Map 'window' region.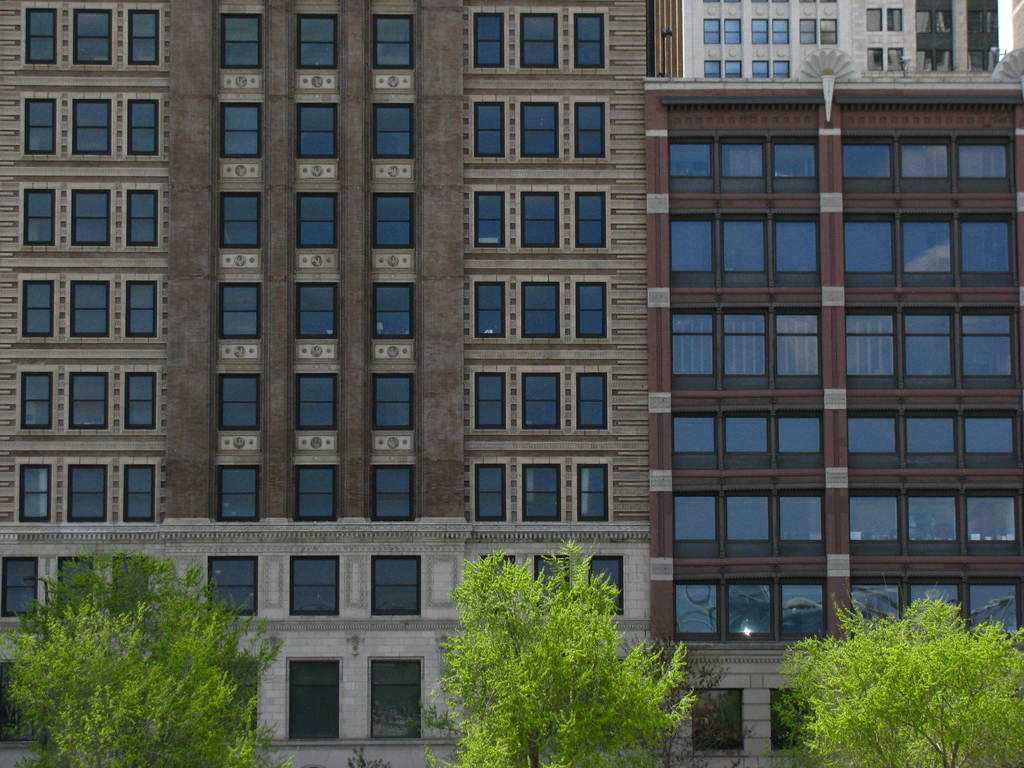
Mapped to left=369, top=556, right=424, bottom=616.
